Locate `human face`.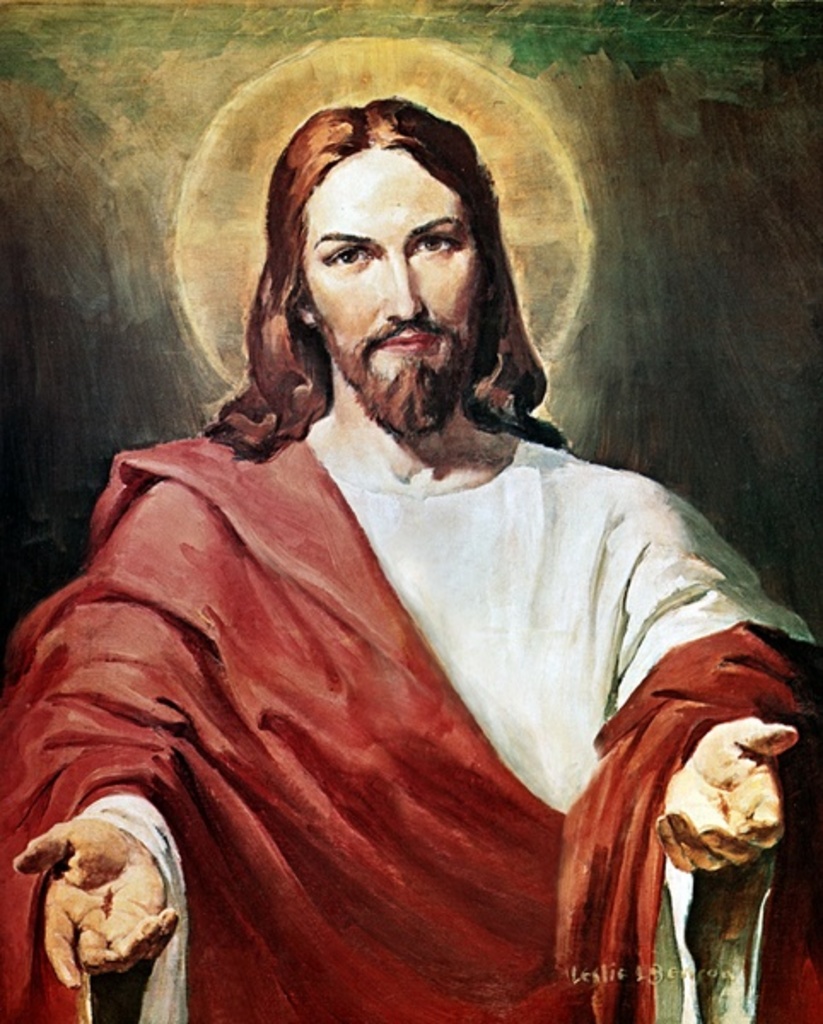
Bounding box: rect(304, 155, 488, 422).
